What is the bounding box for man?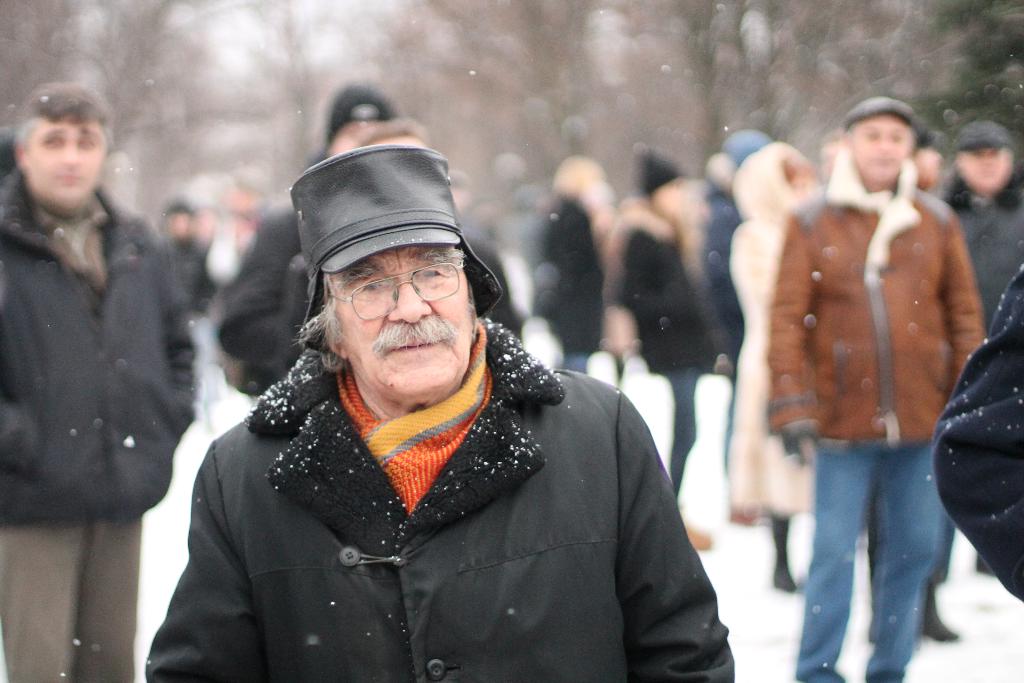
[left=0, top=79, right=196, bottom=682].
